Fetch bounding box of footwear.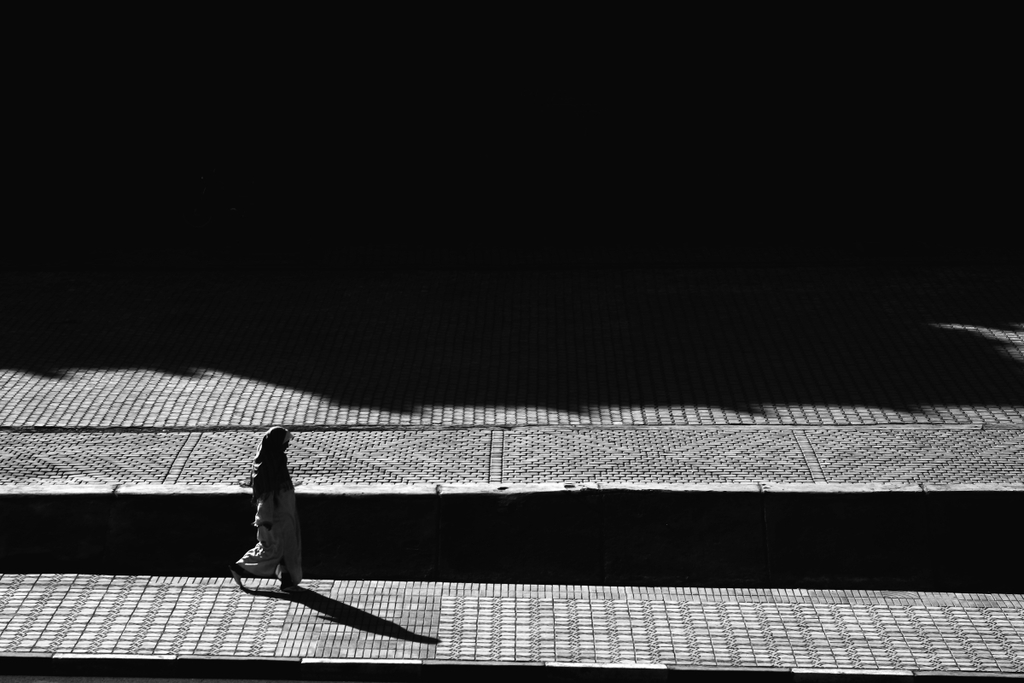
Bbox: locate(276, 569, 308, 597).
